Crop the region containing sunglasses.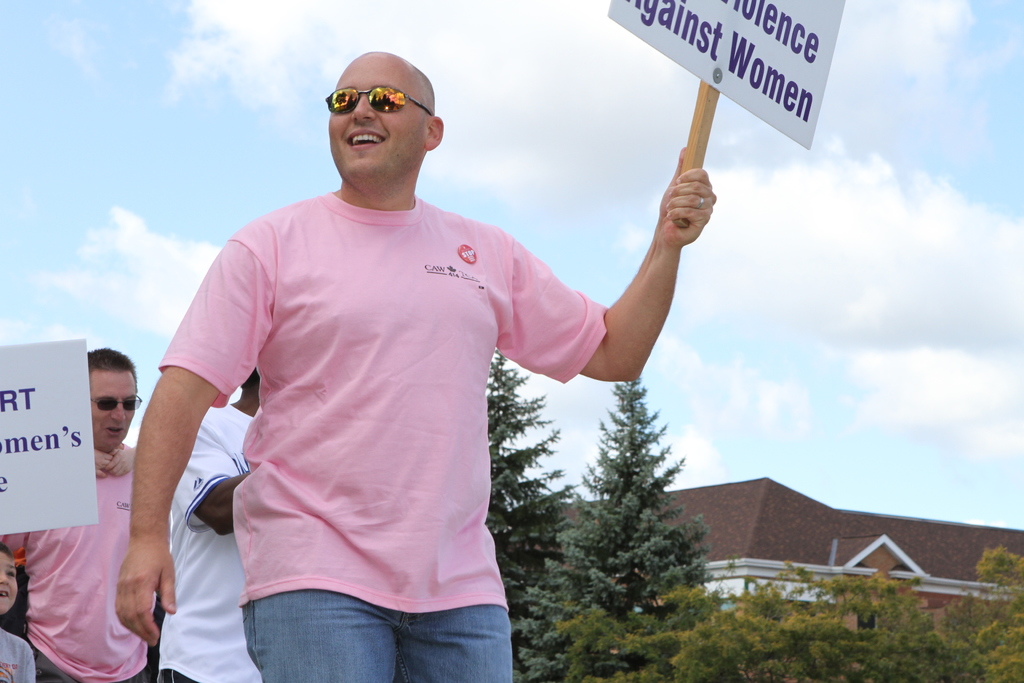
Crop region: x1=88, y1=395, x2=141, y2=409.
